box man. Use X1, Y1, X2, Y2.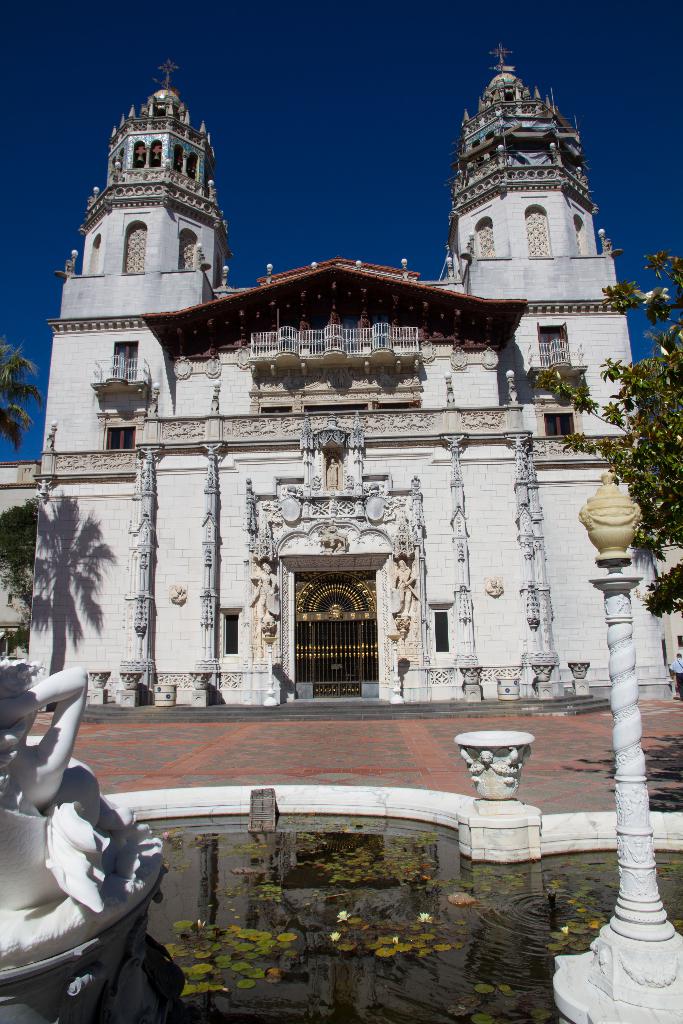
245, 561, 276, 620.
